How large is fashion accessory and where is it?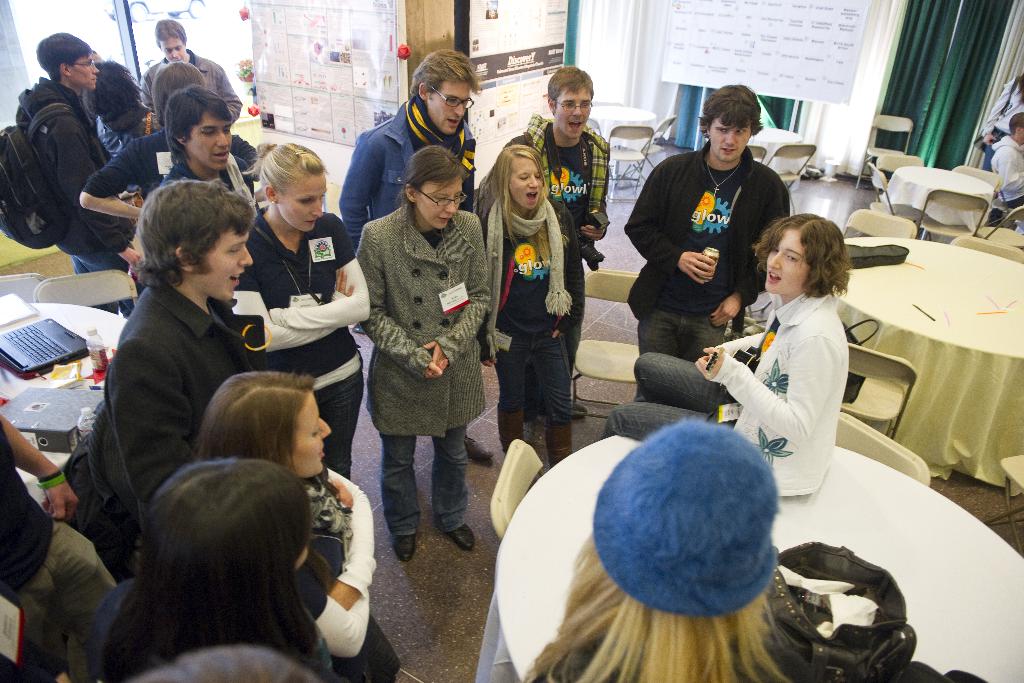
Bounding box: l=543, t=420, r=571, b=468.
